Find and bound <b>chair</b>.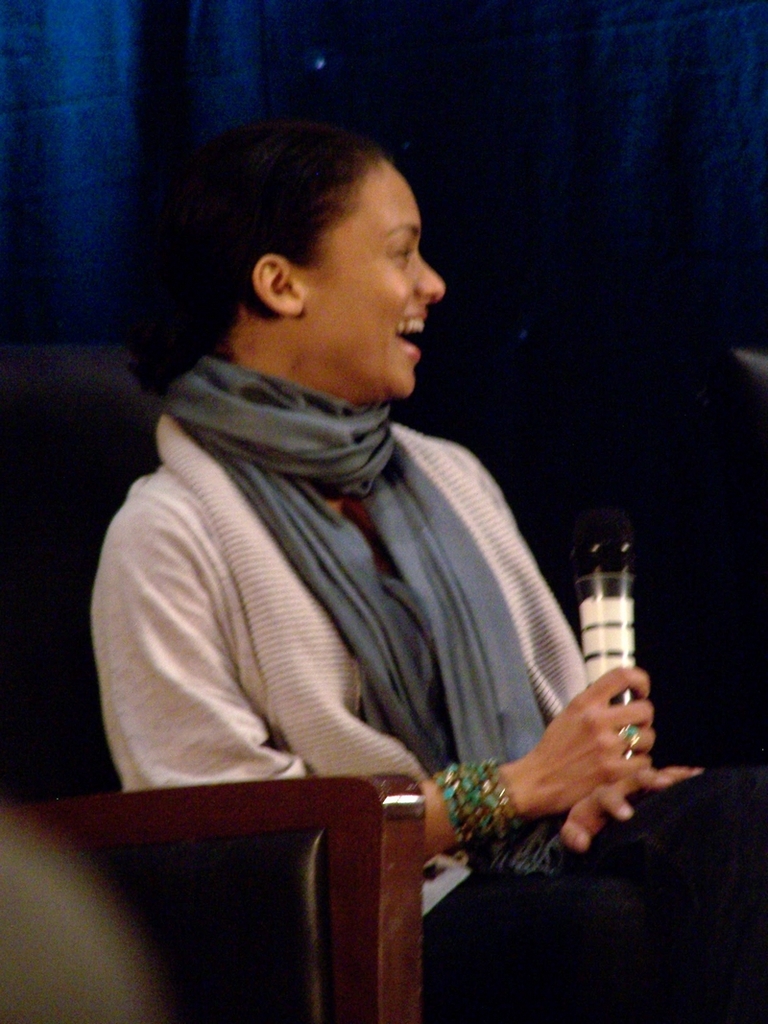
Bound: select_region(0, 738, 470, 998).
